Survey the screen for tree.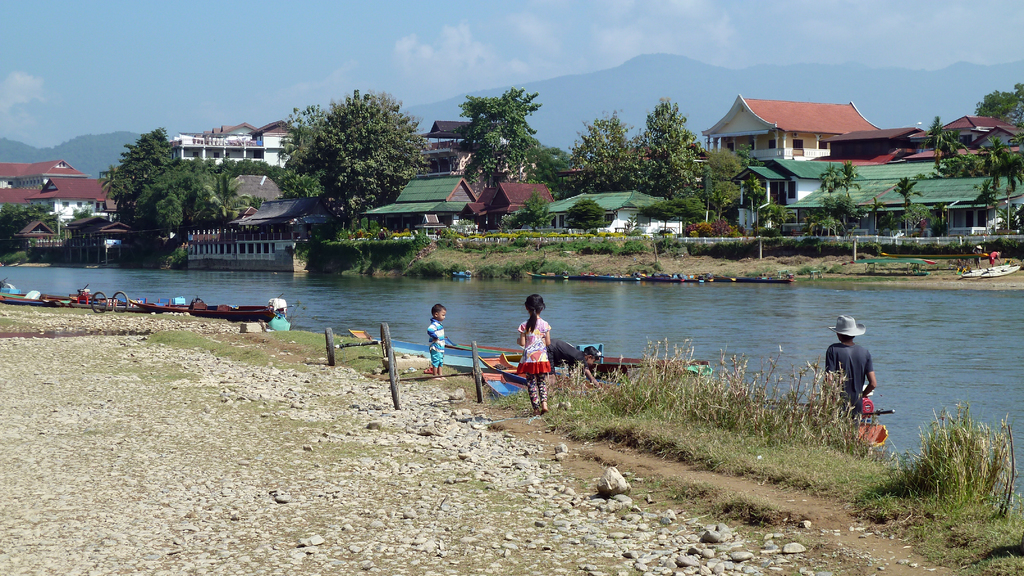
Survey found: 637,95,702,204.
